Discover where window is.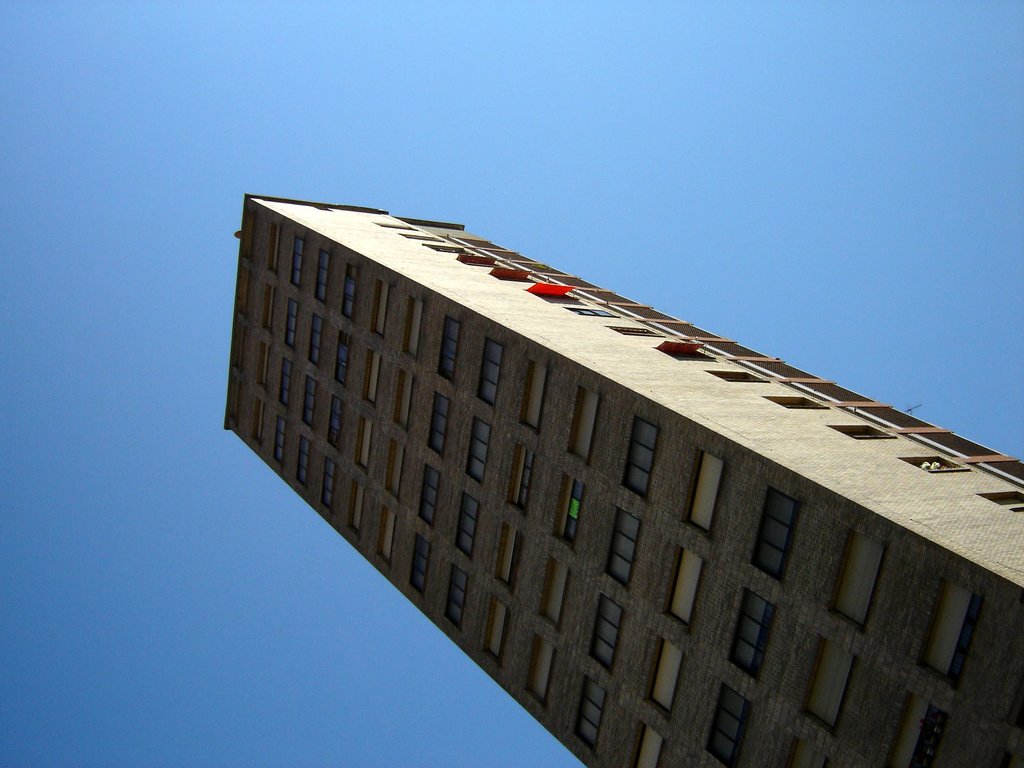
Discovered at [x1=979, y1=491, x2=1023, y2=518].
